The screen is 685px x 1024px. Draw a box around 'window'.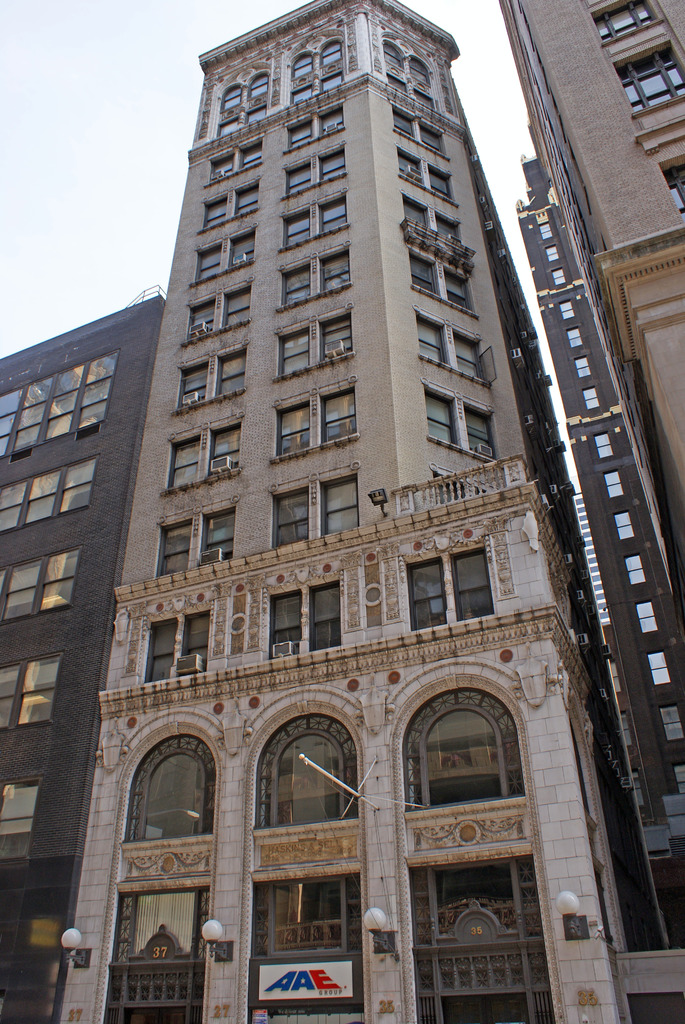
{"x1": 210, "y1": 136, "x2": 264, "y2": 186}.
